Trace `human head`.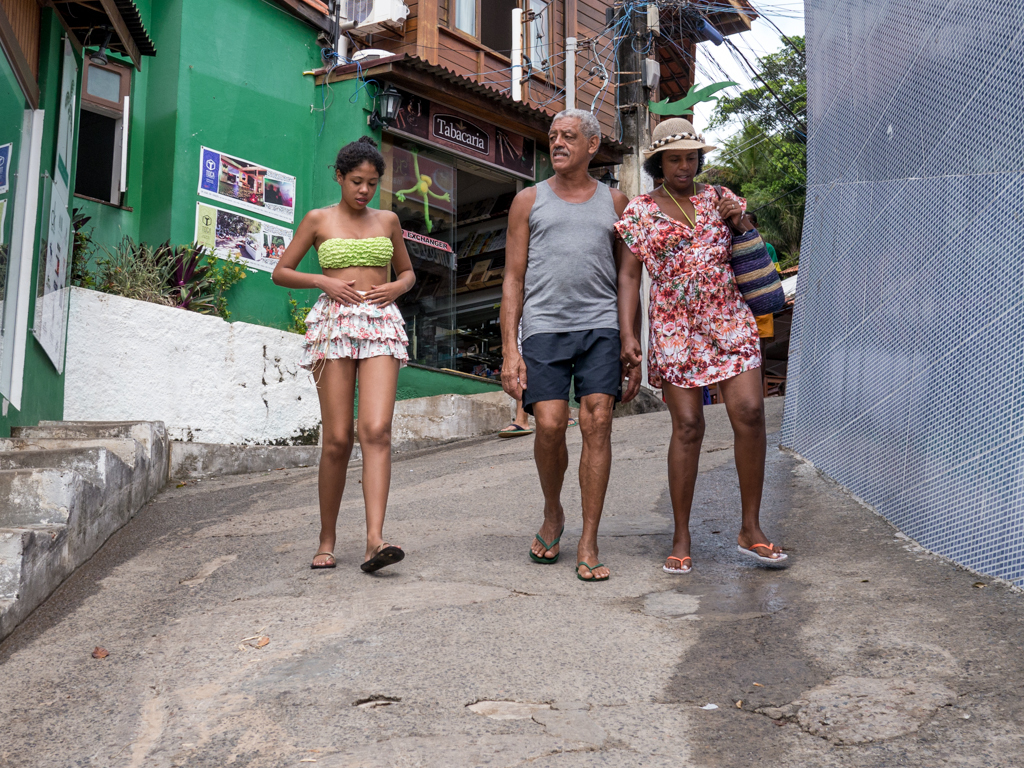
Traced to select_region(649, 115, 705, 193).
